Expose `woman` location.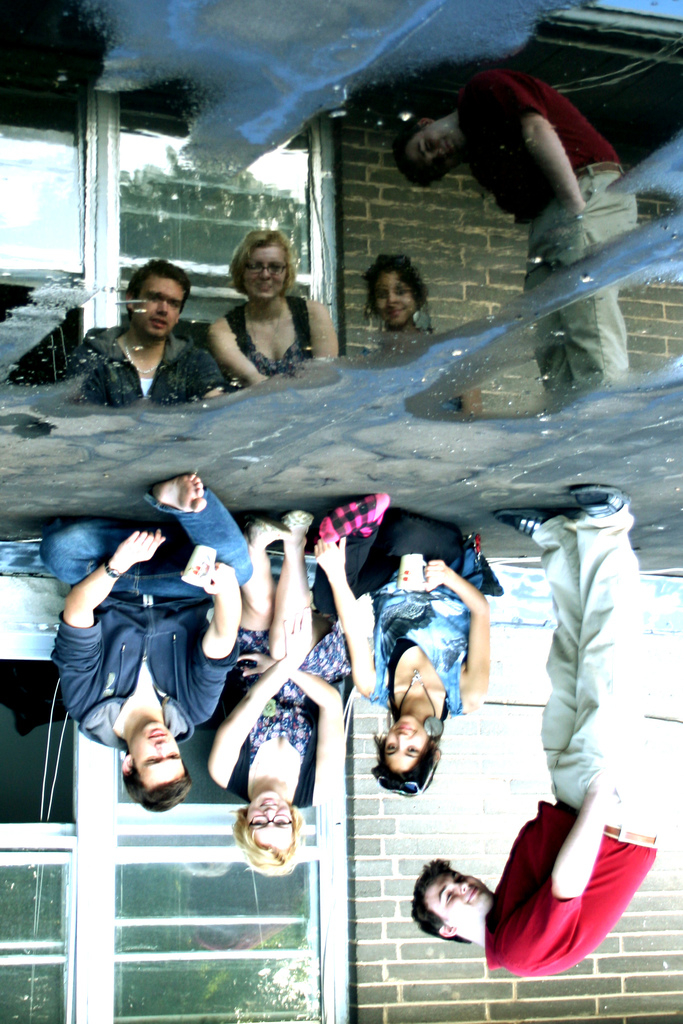
Exposed at left=204, top=511, right=360, bottom=879.
